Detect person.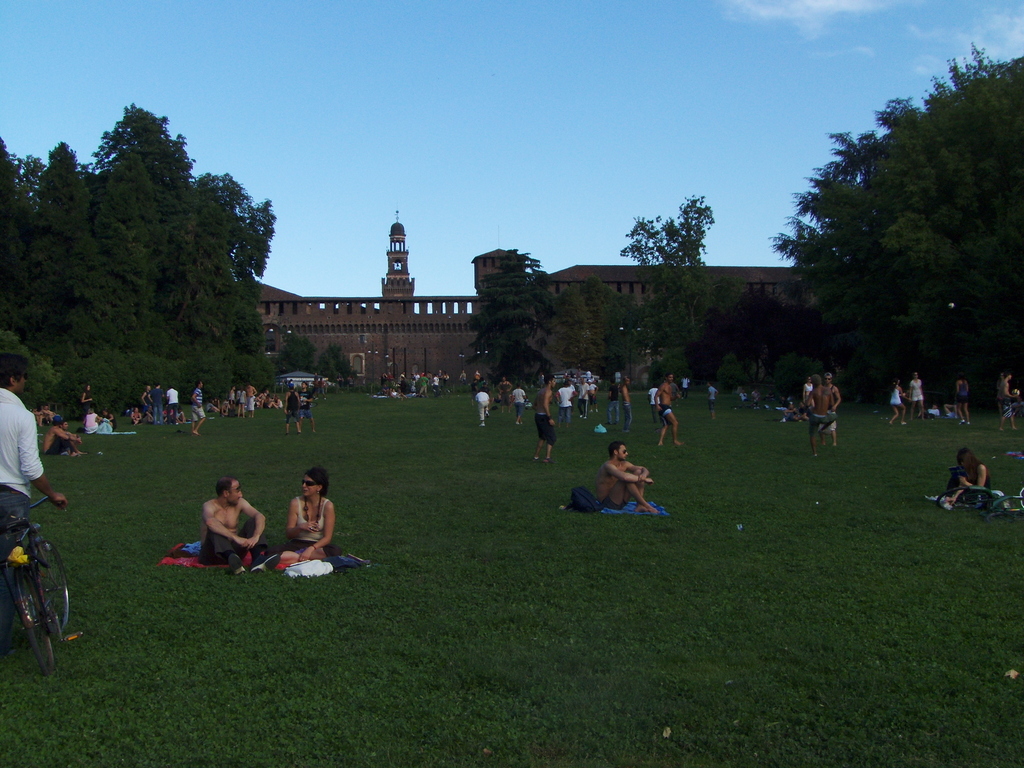
Detected at left=81, top=381, right=97, bottom=408.
